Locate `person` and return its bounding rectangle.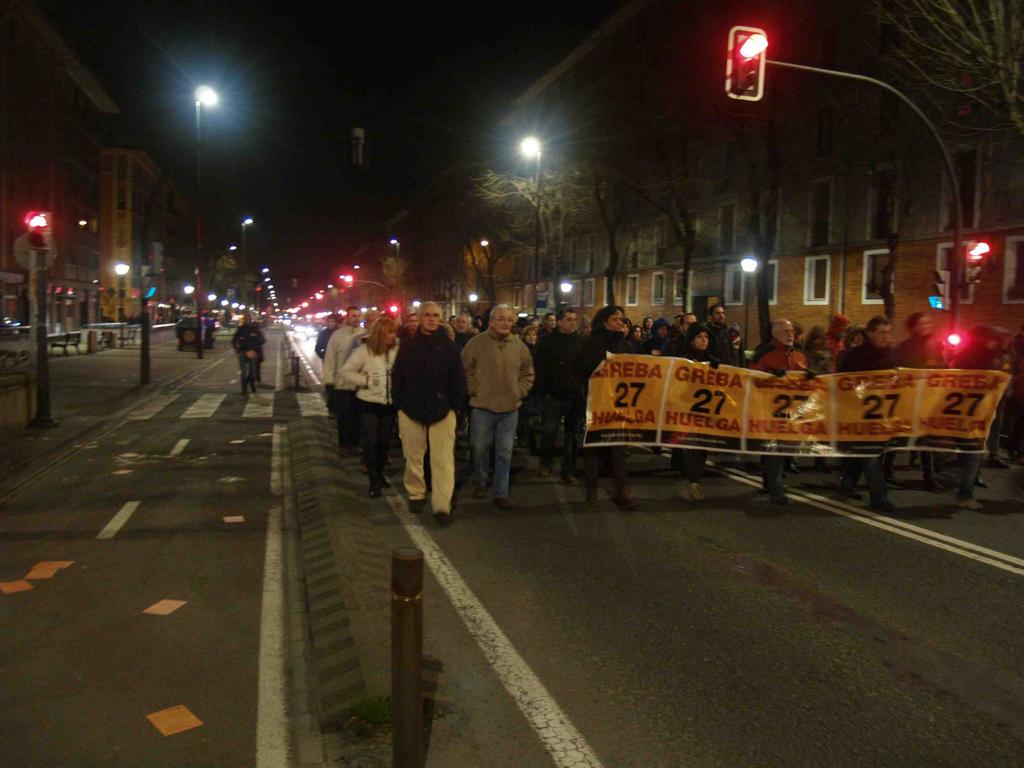
left=454, top=301, right=539, bottom=512.
